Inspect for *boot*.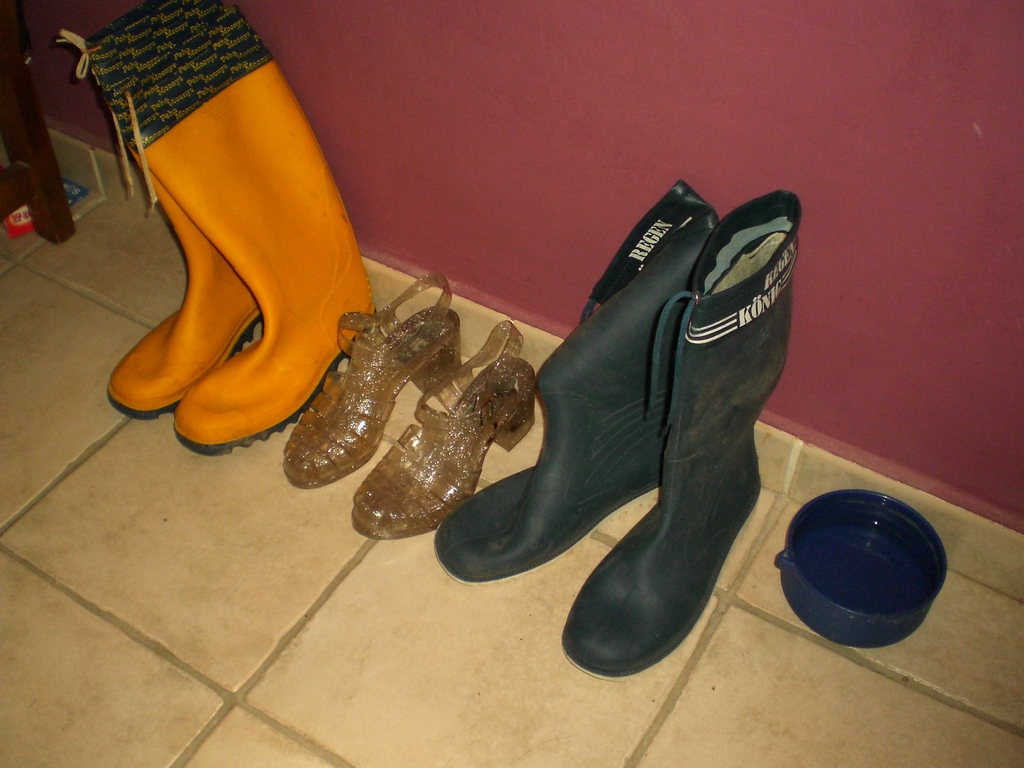
Inspection: (109,0,259,415).
